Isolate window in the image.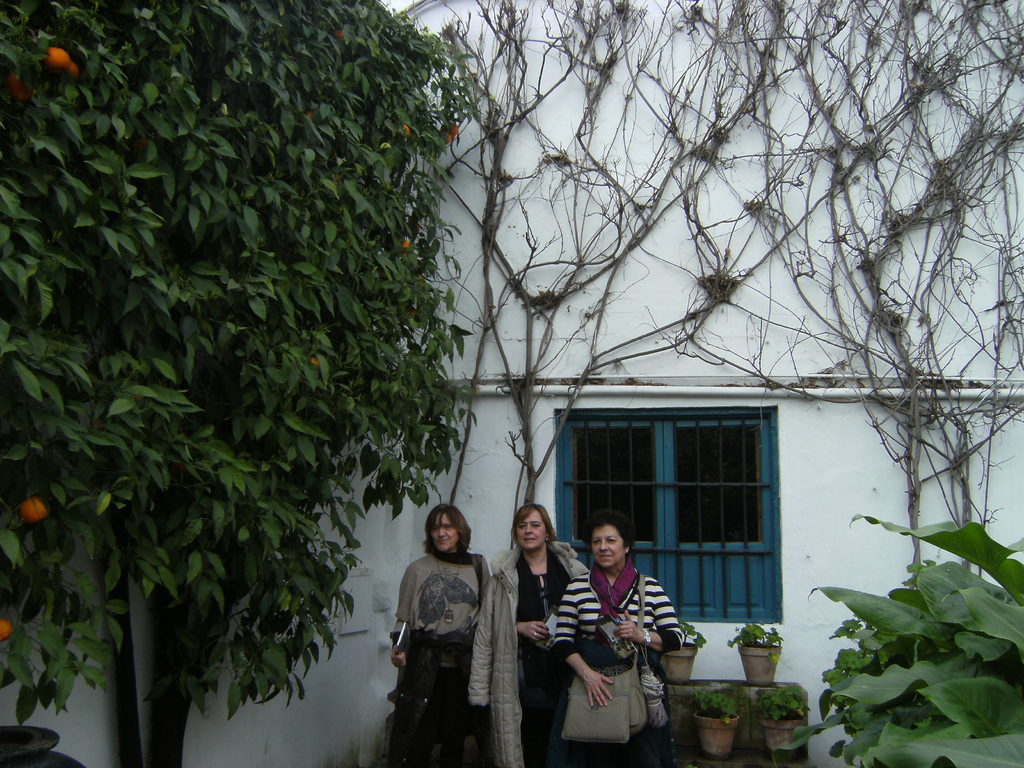
Isolated region: Rect(557, 406, 780, 625).
